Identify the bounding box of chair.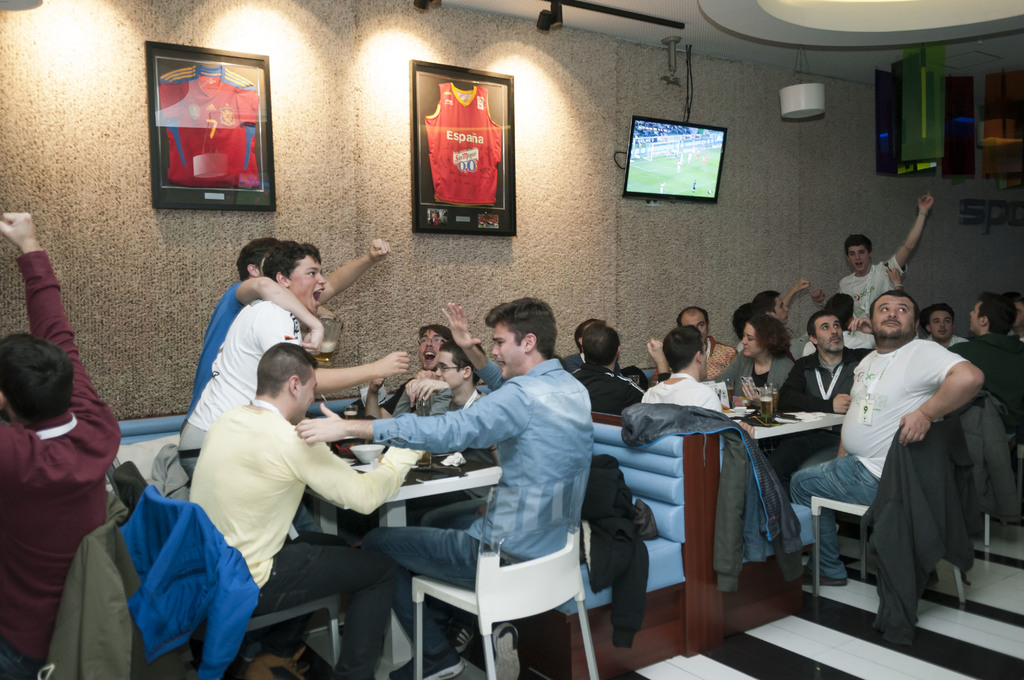
detection(147, 487, 345, 677).
